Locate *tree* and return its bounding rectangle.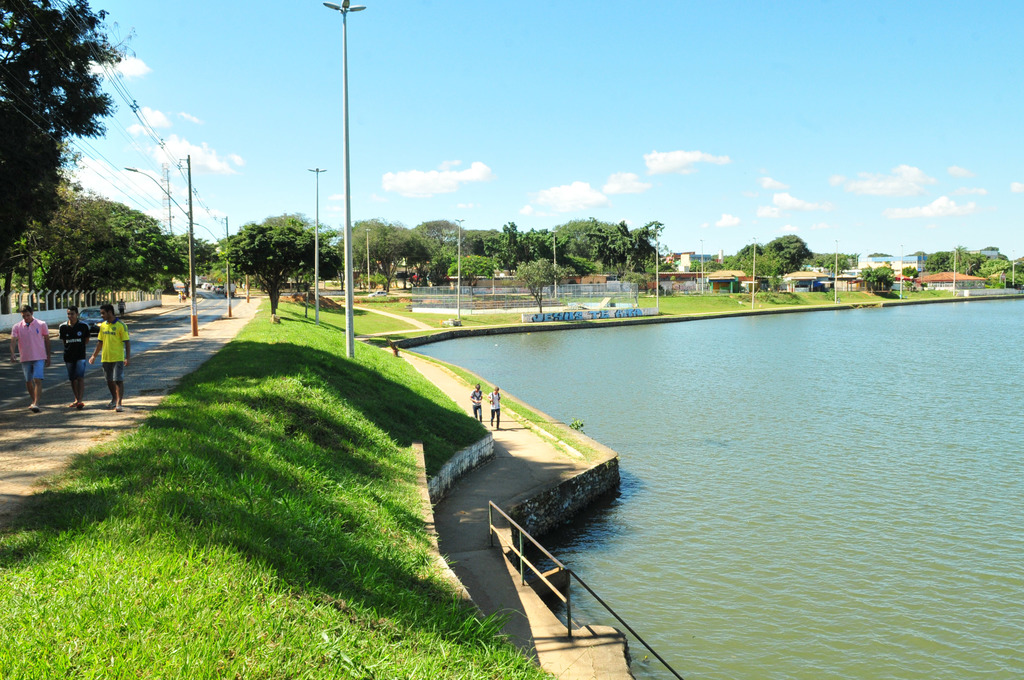
box=[216, 212, 345, 313].
